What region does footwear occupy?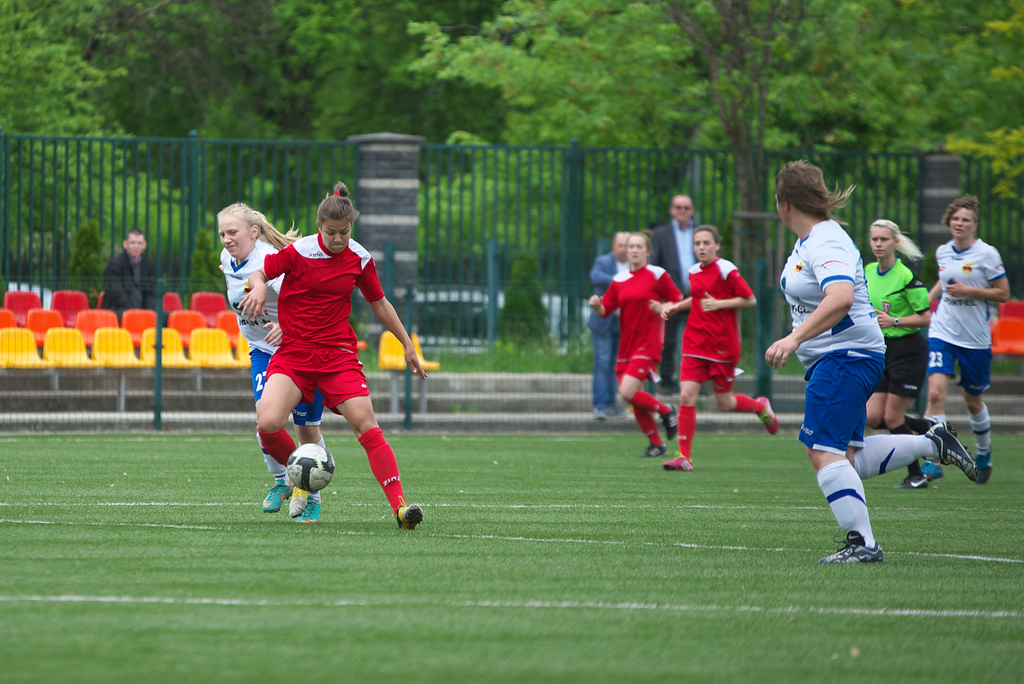
pyautogui.locateOnScreen(298, 494, 329, 525).
